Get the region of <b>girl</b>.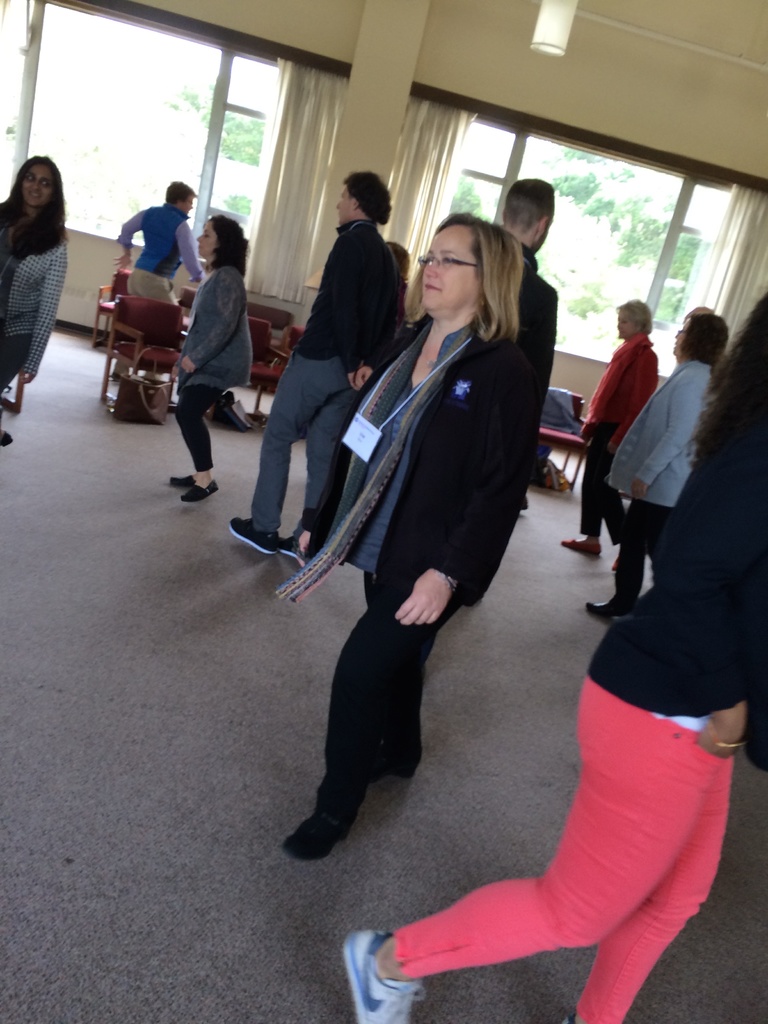
box=[0, 158, 70, 378].
